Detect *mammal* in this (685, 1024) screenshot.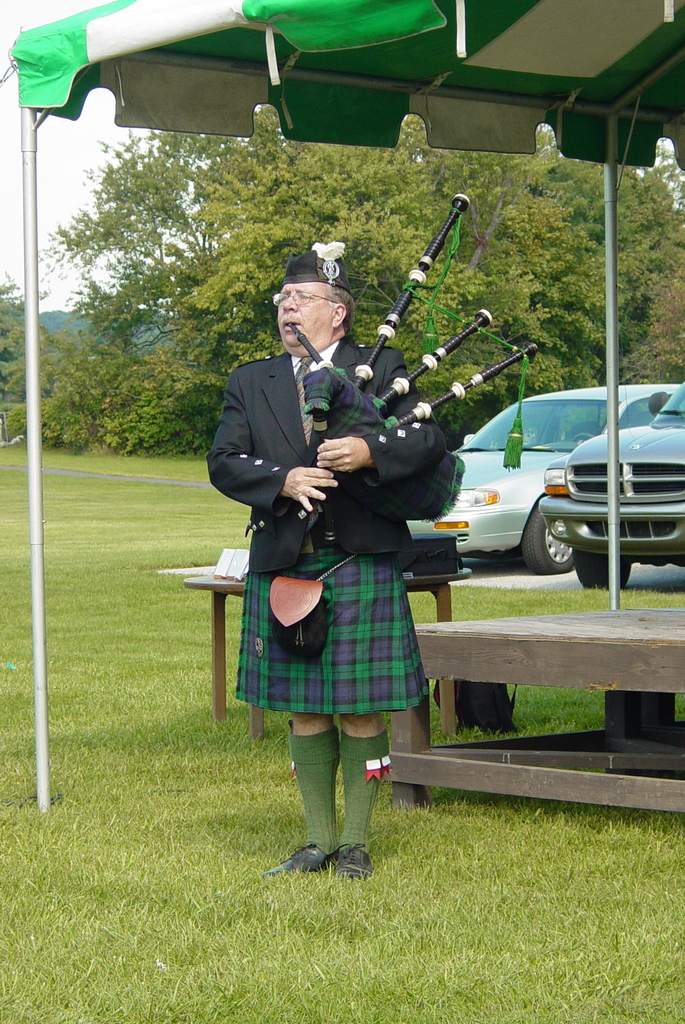
Detection: 209 242 457 875.
